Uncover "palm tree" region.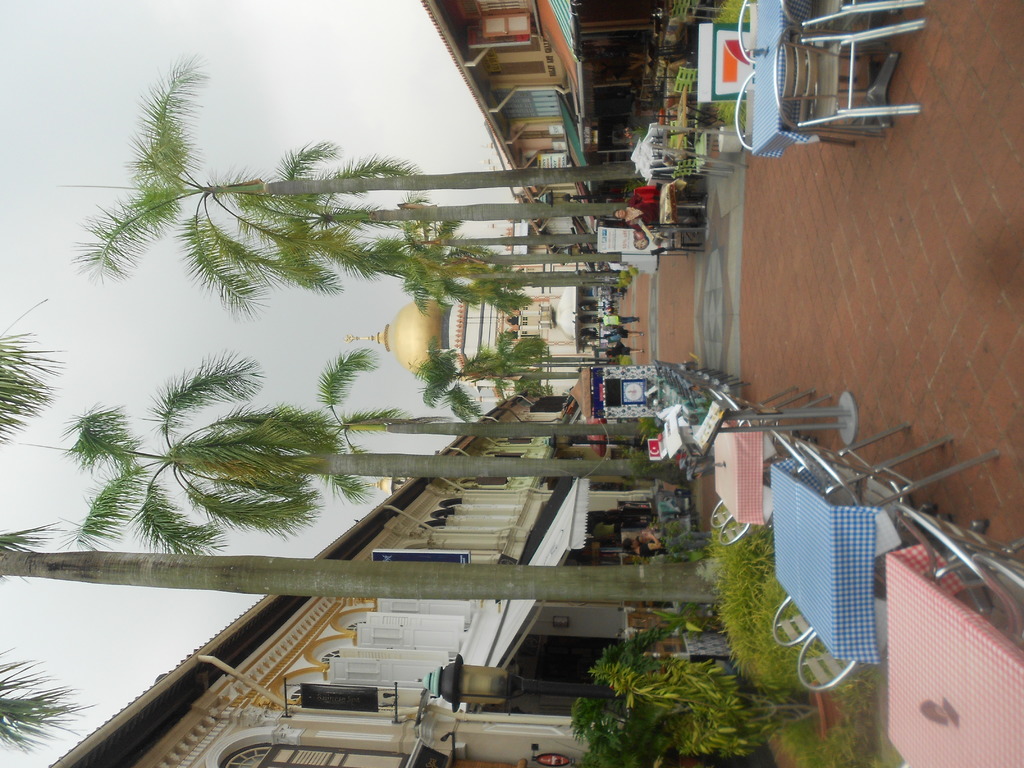
Uncovered: [left=385, top=227, right=568, bottom=311].
